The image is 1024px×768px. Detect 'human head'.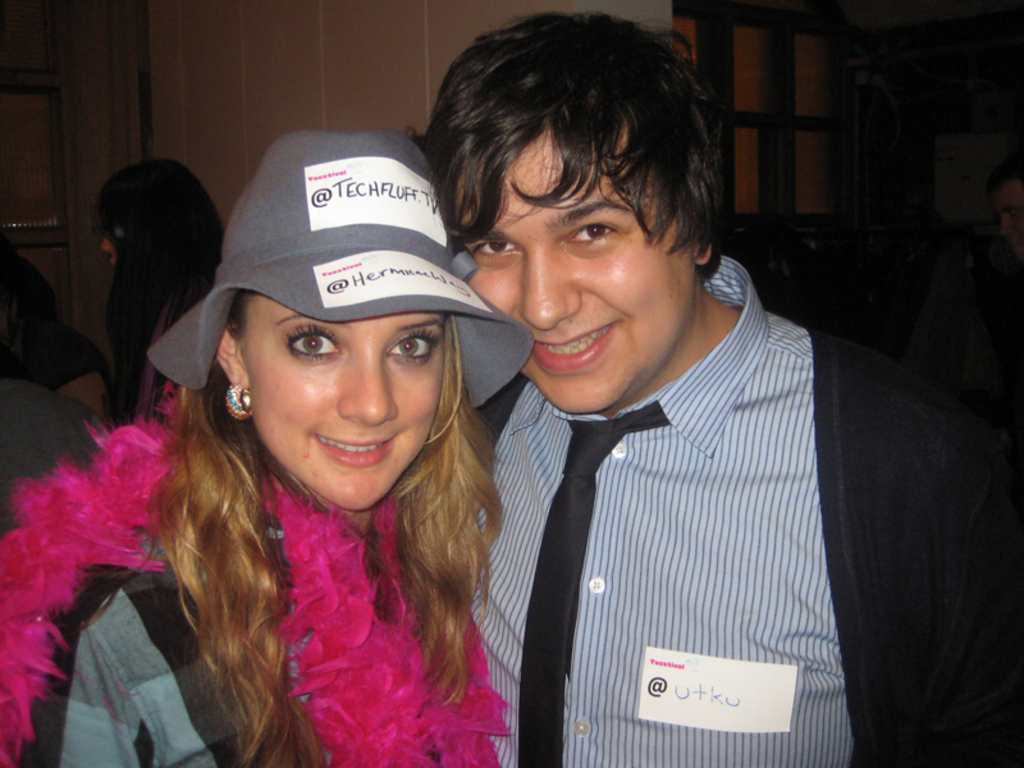
Detection: <region>982, 154, 1023, 264</region>.
